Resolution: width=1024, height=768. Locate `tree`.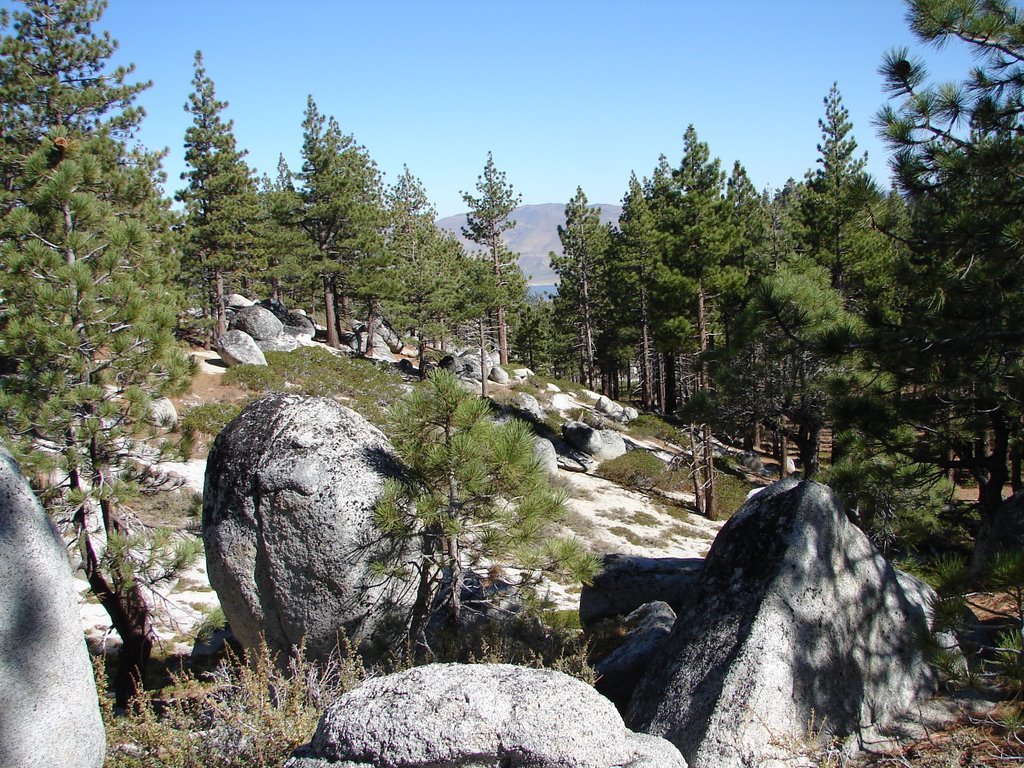
(x1=353, y1=359, x2=611, y2=633).
